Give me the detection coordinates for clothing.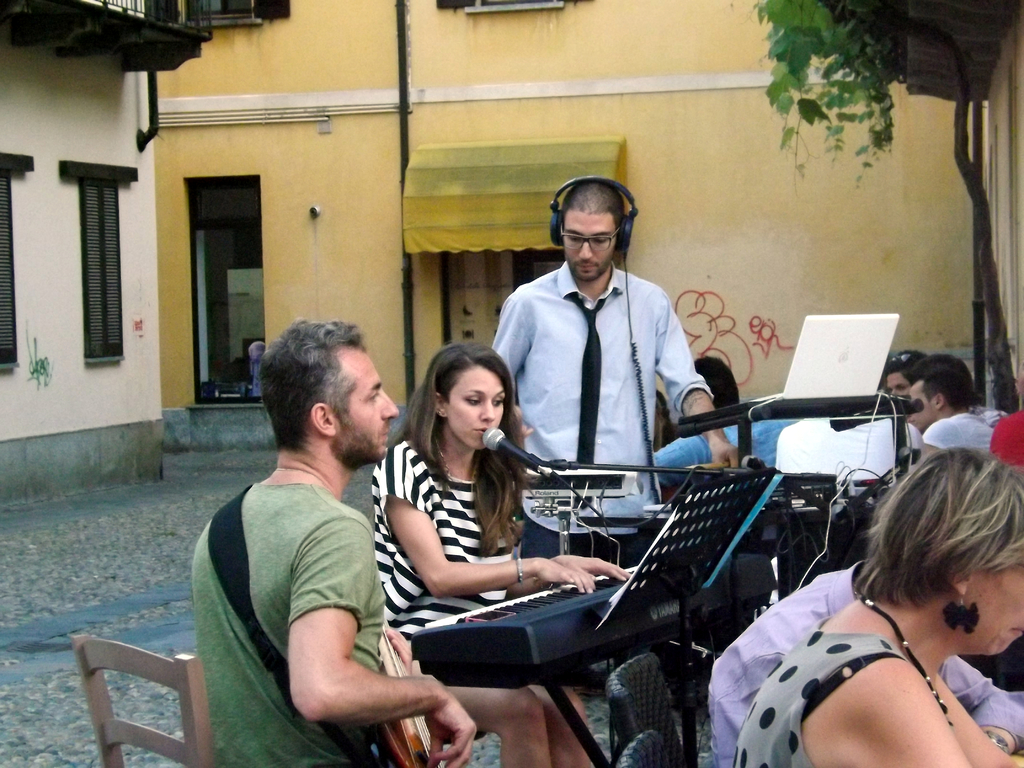
crop(710, 561, 1023, 766).
